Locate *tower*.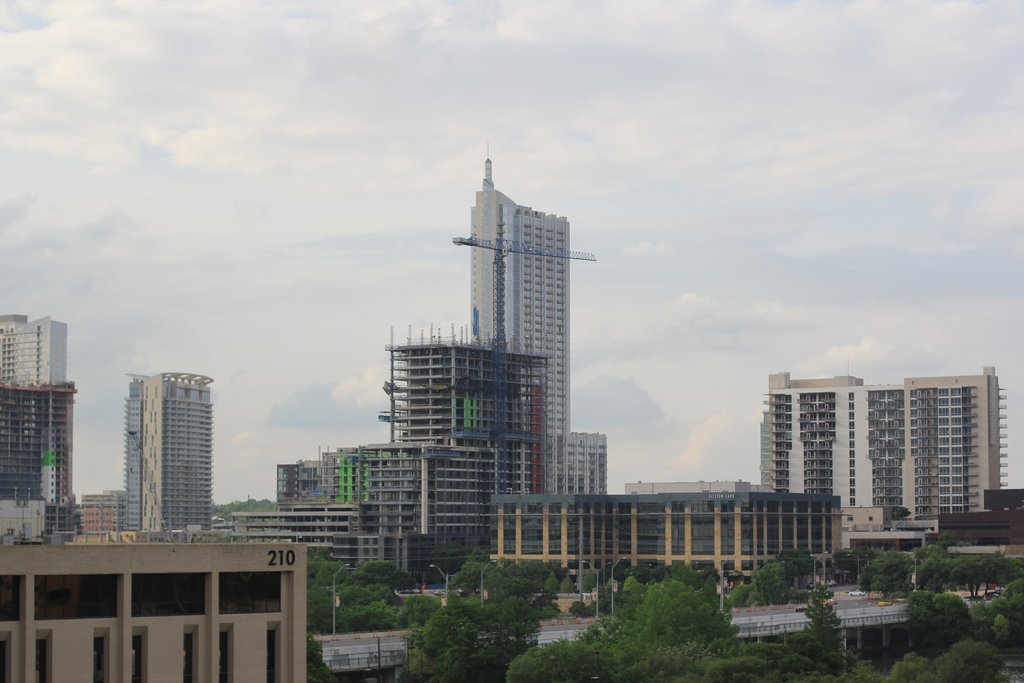
Bounding box: box(0, 313, 68, 391).
